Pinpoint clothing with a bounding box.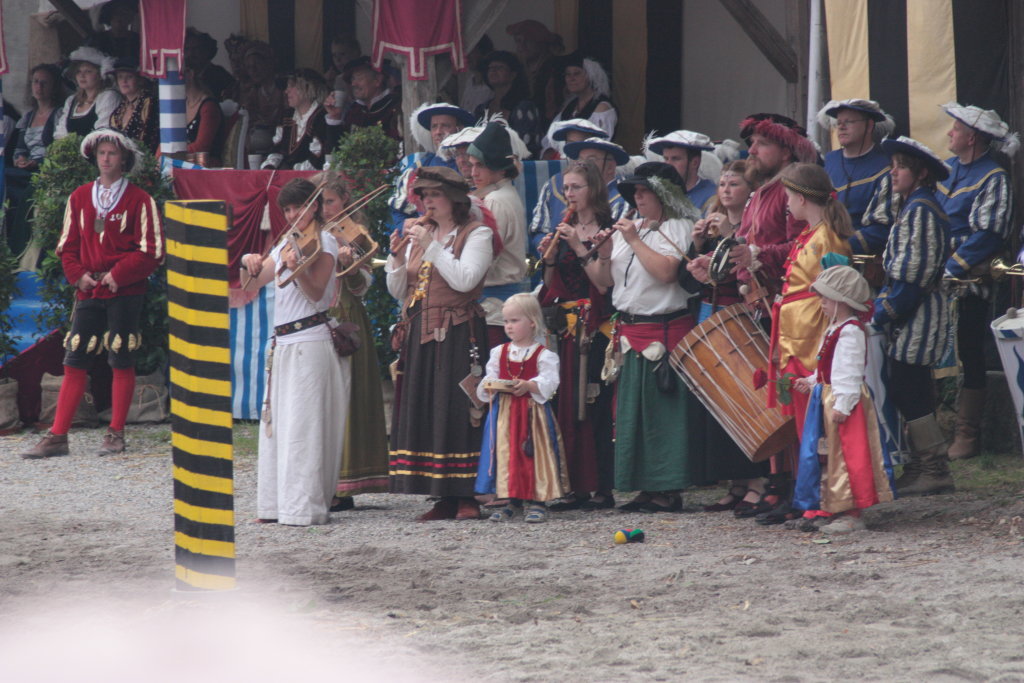
locate(256, 103, 325, 172).
